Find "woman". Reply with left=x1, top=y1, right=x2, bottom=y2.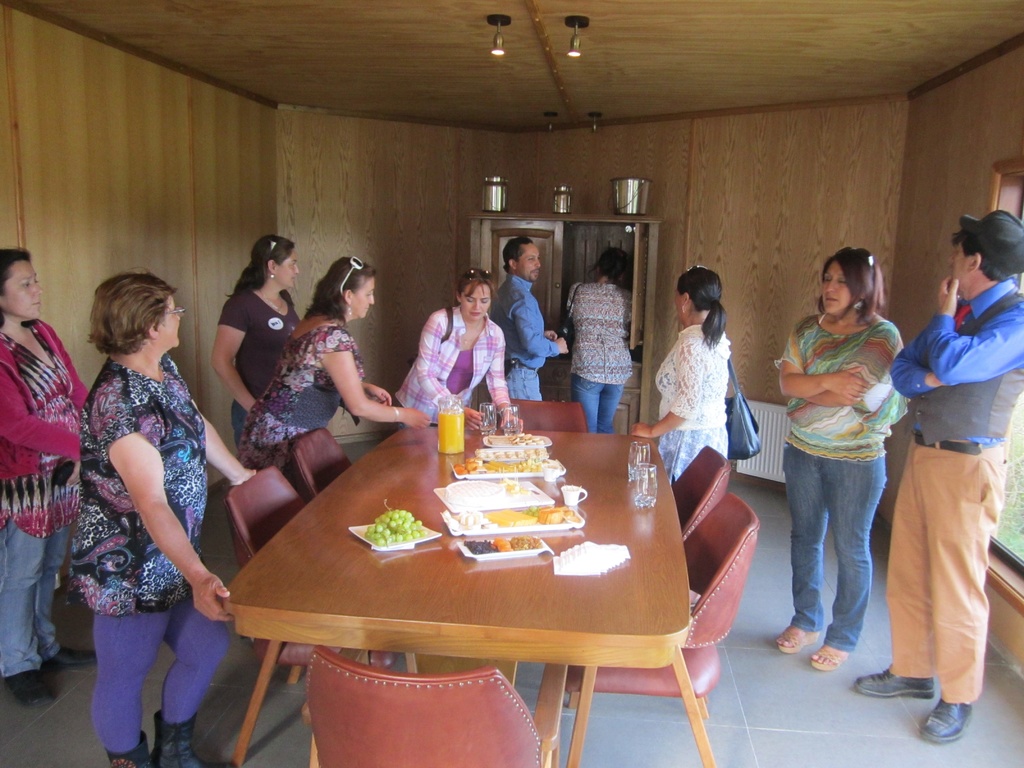
left=214, top=232, right=299, bottom=454.
